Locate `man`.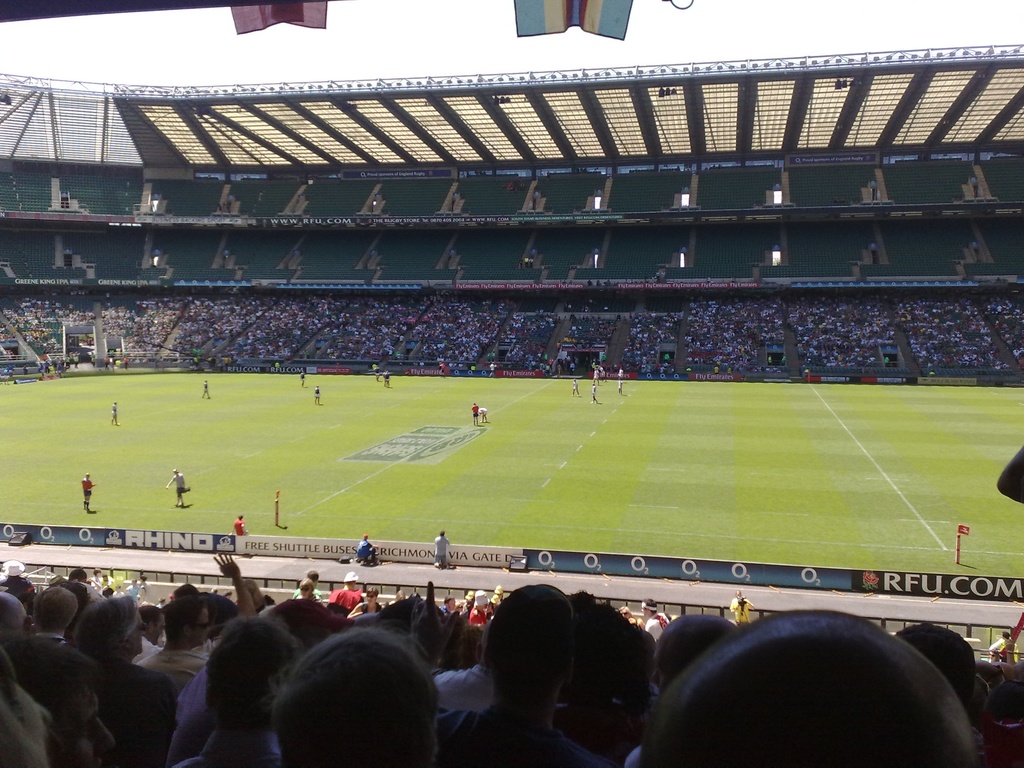
Bounding box: bbox=(573, 378, 585, 395).
